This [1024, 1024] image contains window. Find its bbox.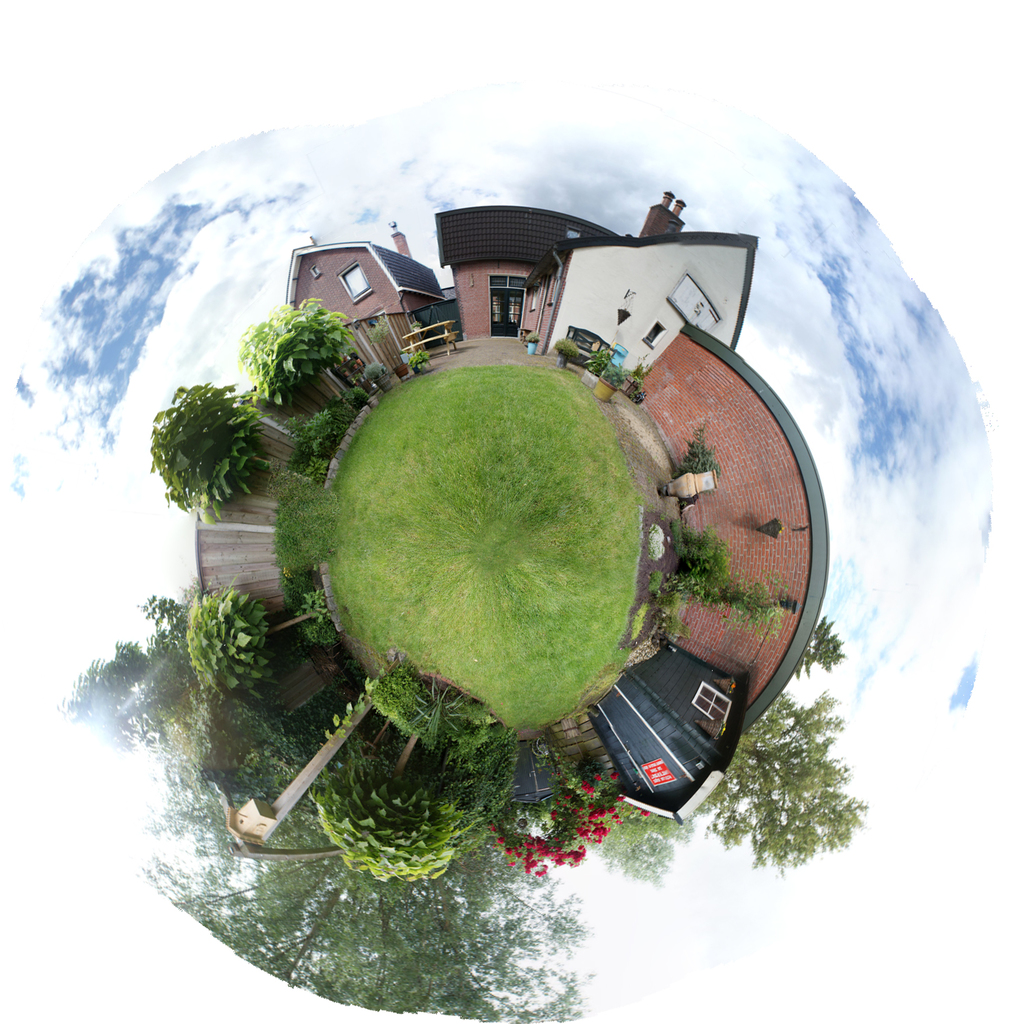
x1=334 y1=265 x2=374 y2=304.
